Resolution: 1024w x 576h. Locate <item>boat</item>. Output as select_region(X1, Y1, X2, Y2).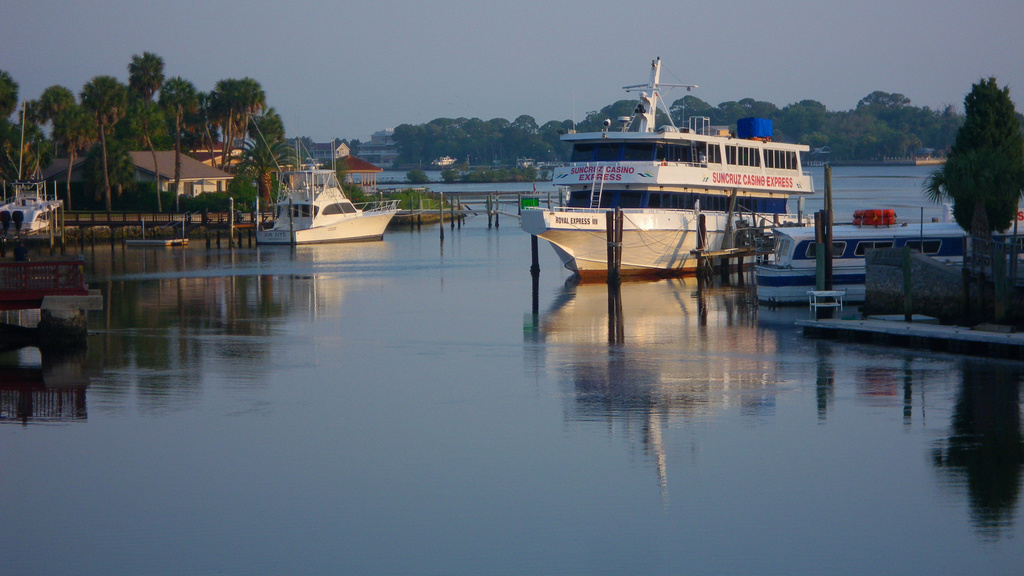
select_region(252, 158, 403, 249).
